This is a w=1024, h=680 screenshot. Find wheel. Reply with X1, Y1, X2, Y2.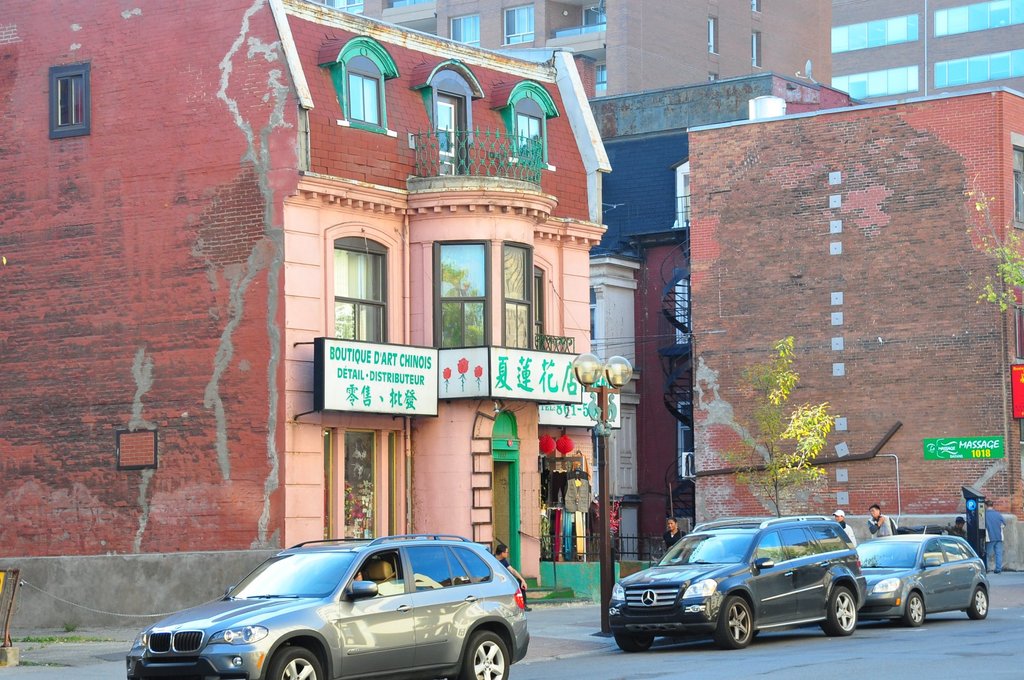
902, 594, 927, 628.
